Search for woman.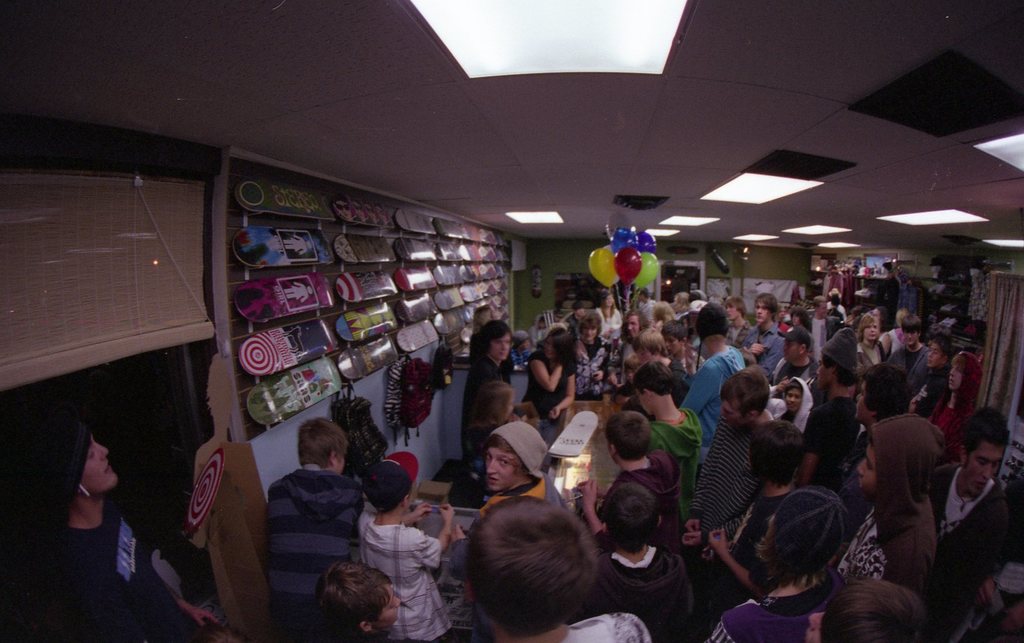
Found at 593 290 623 340.
